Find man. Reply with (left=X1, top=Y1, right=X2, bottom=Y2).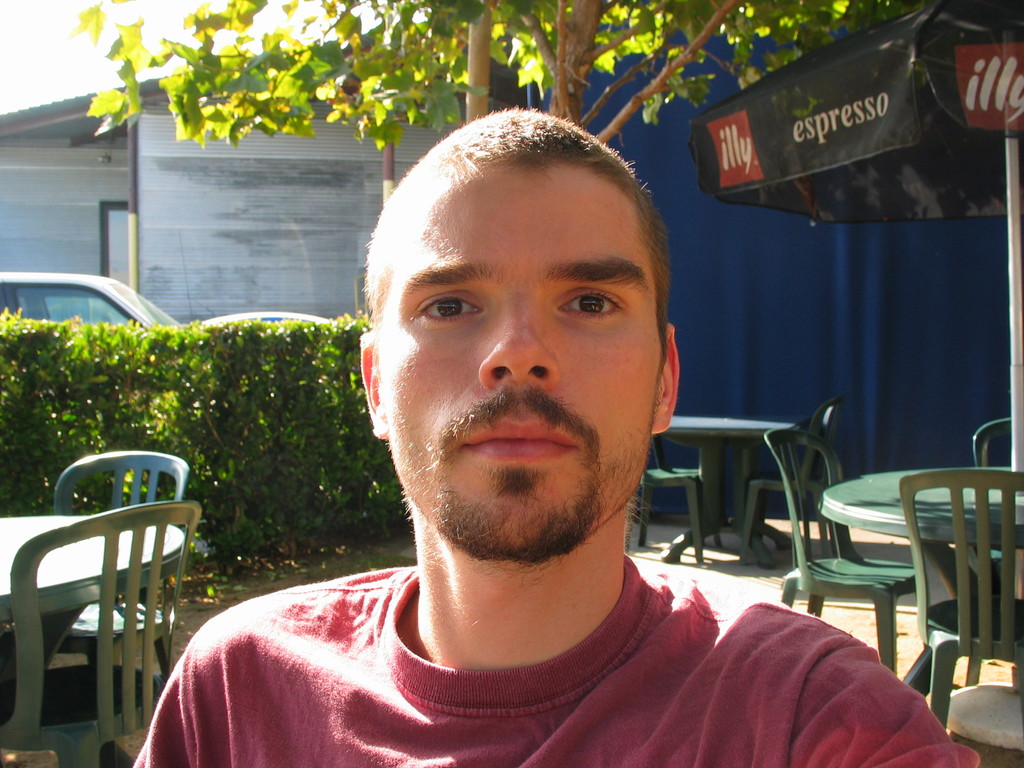
(left=144, top=129, right=890, bottom=754).
